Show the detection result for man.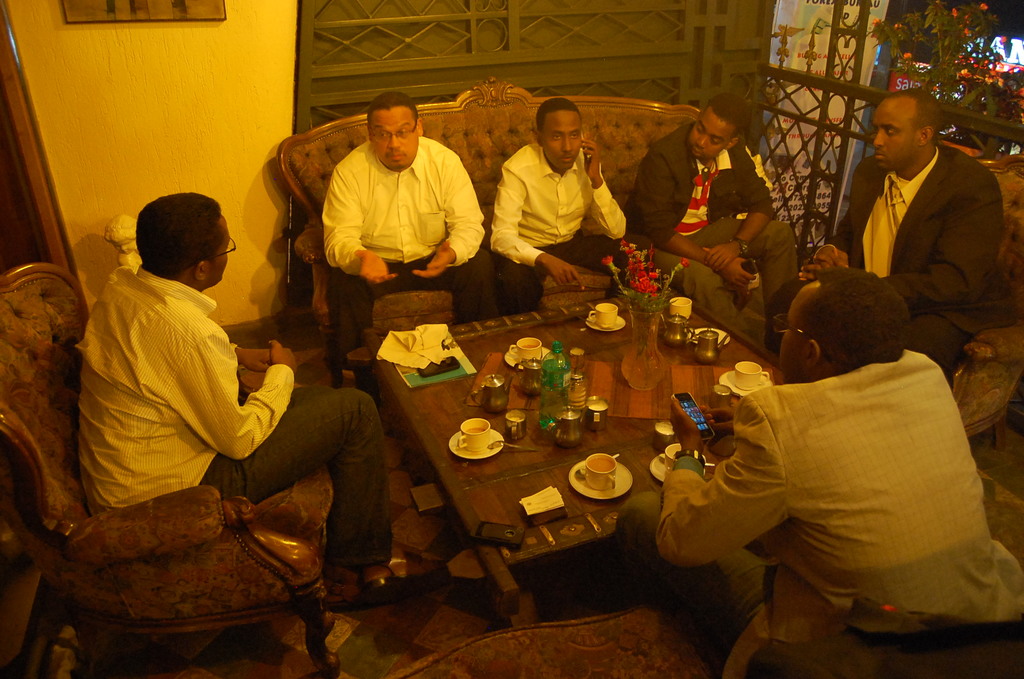
rect(285, 101, 500, 330).
